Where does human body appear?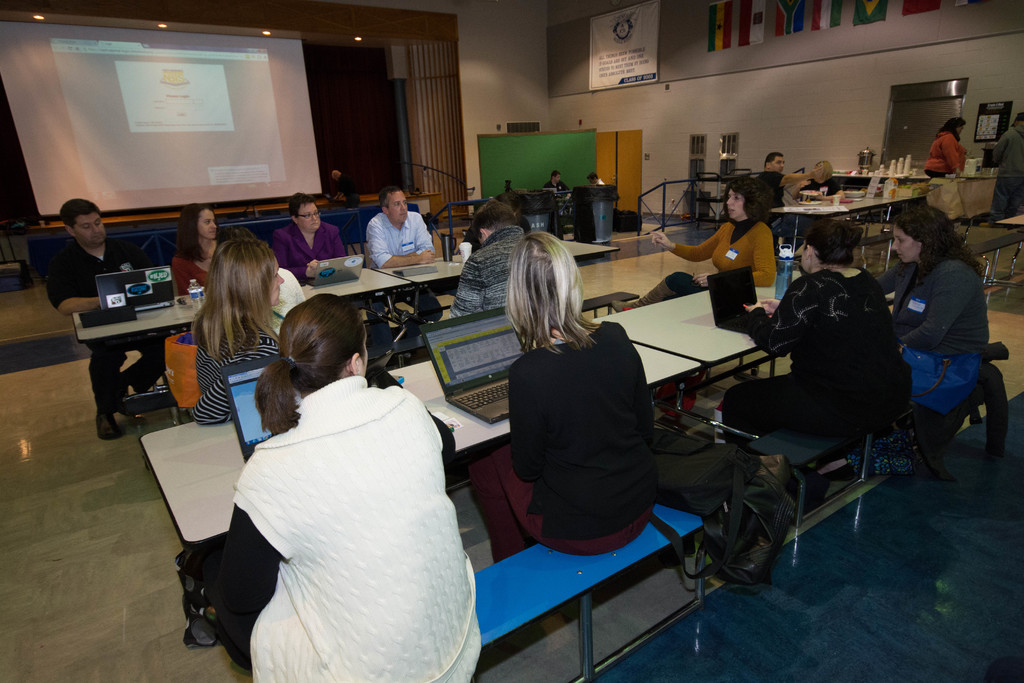
Appears at (x1=488, y1=230, x2=678, y2=595).
